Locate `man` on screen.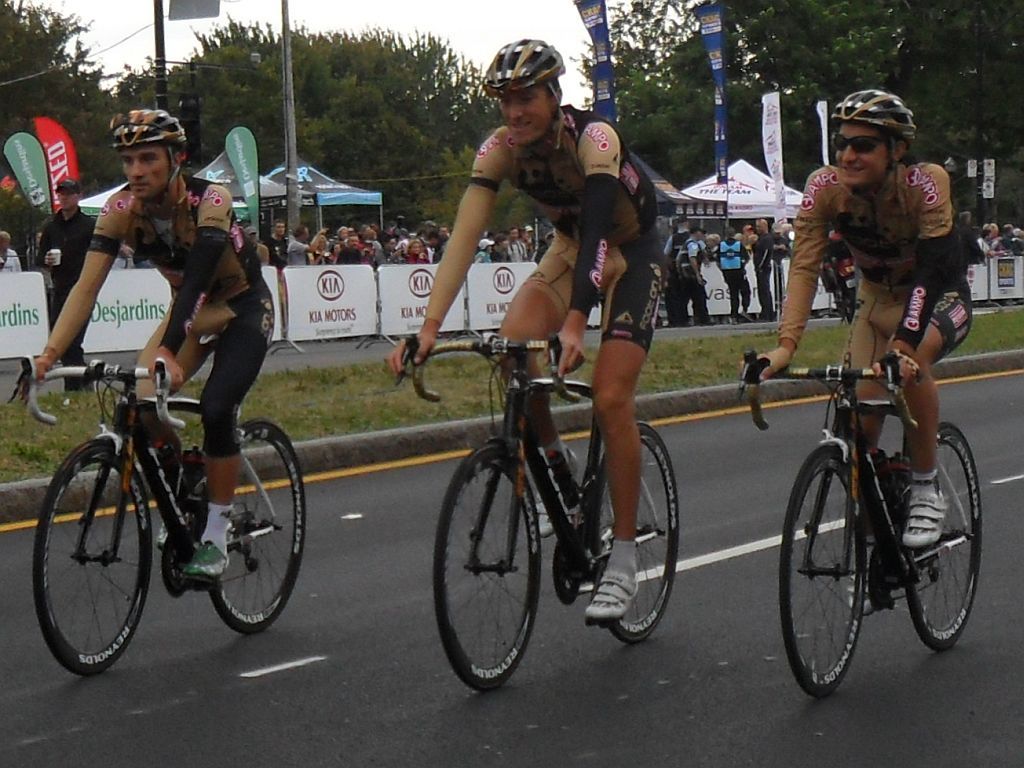
On screen at (x1=719, y1=234, x2=754, y2=320).
